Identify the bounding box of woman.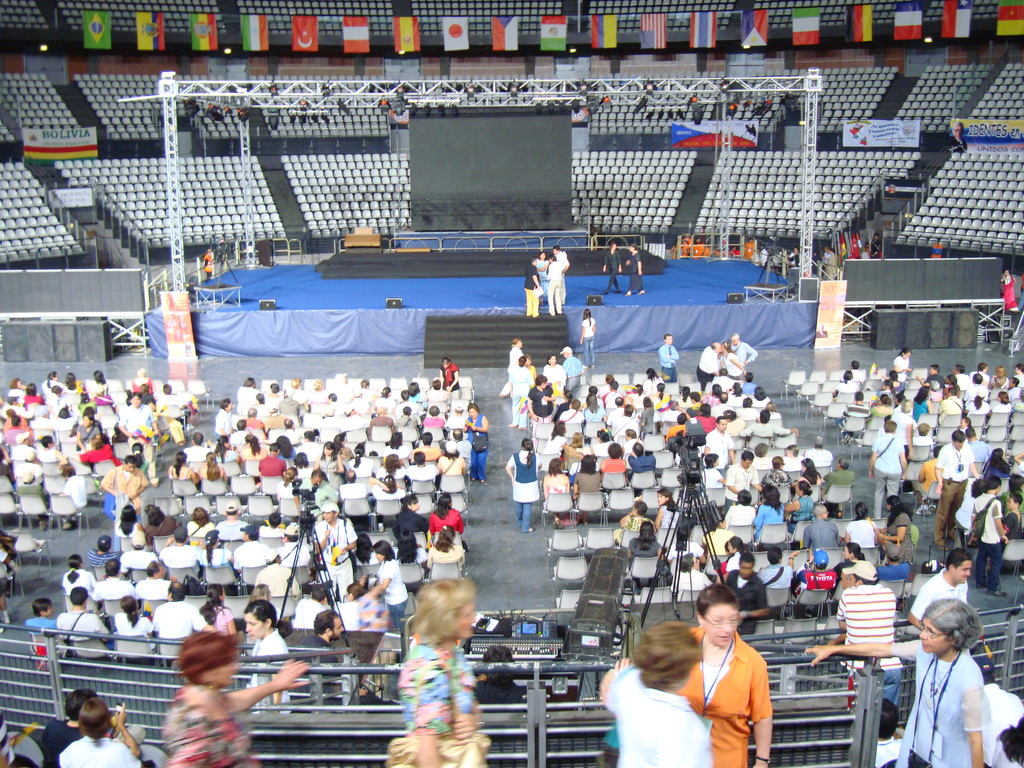
region(671, 584, 771, 767).
